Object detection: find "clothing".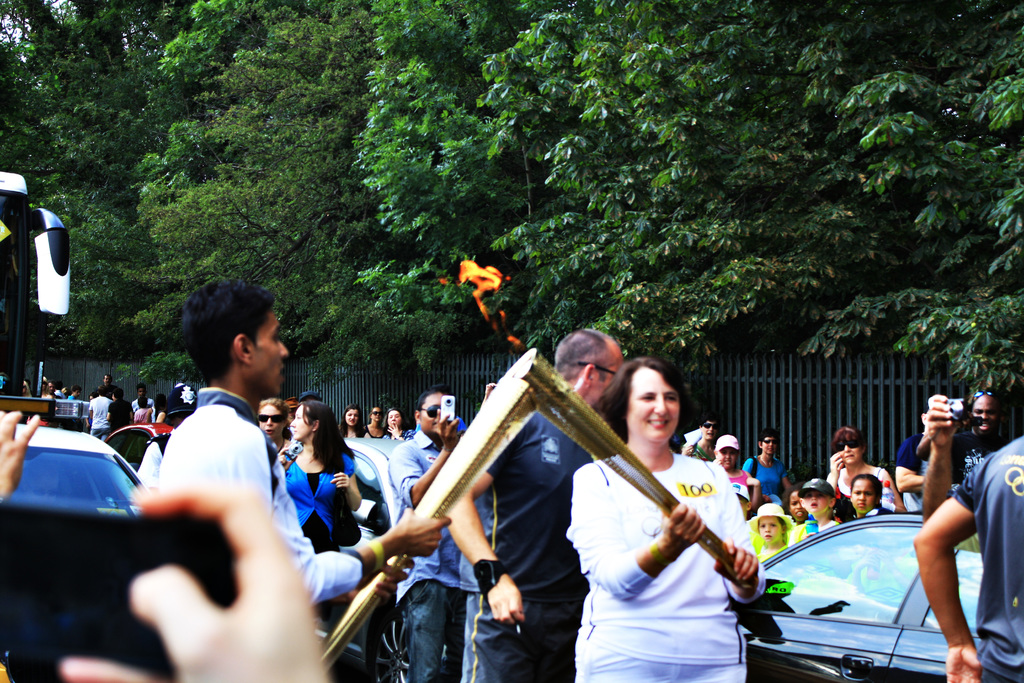
[739, 457, 788, 500].
